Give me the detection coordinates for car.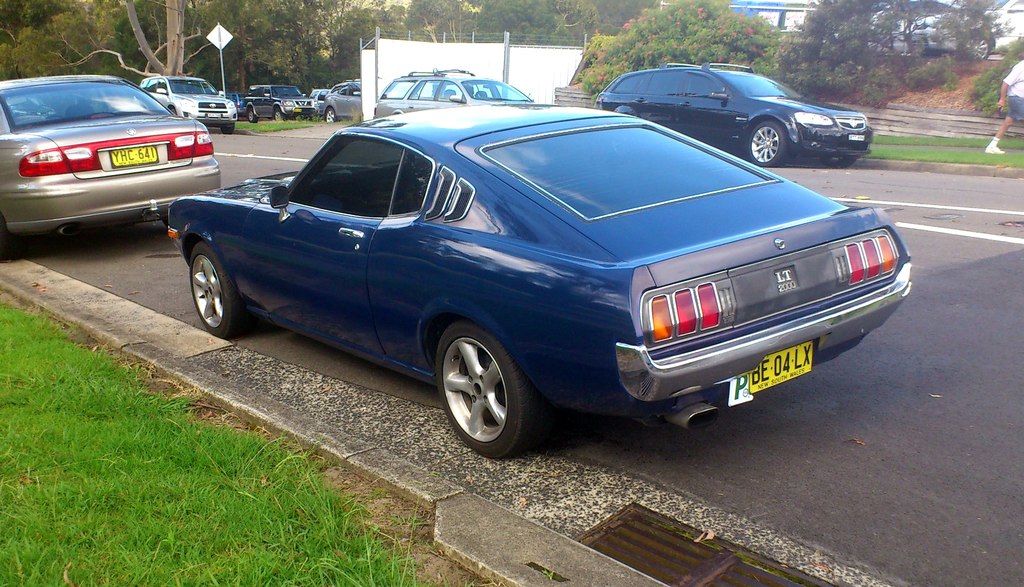
598,56,876,171.
